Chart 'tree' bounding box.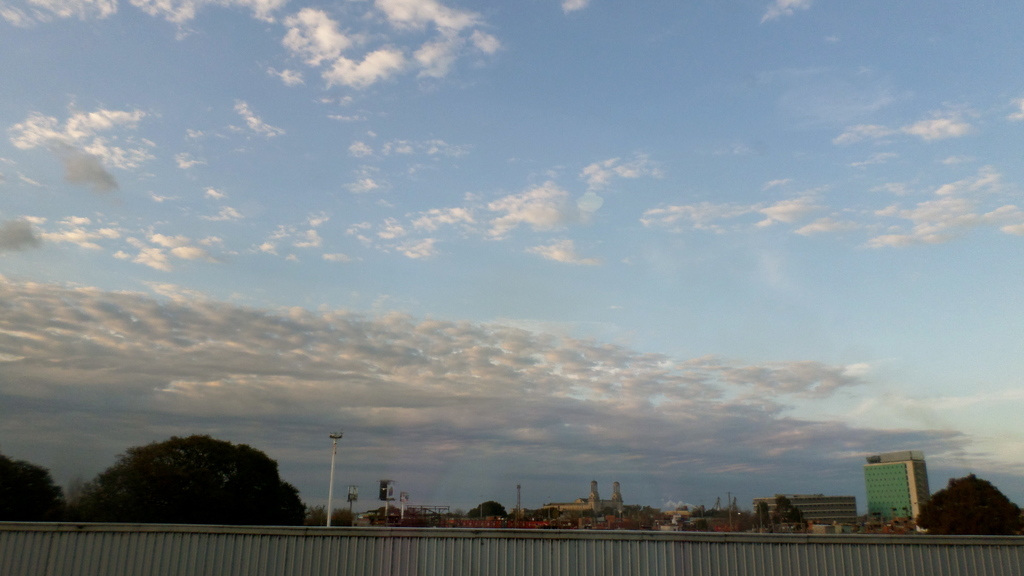
Charted: x1=620, y1=500, x2=668, y2=529.
